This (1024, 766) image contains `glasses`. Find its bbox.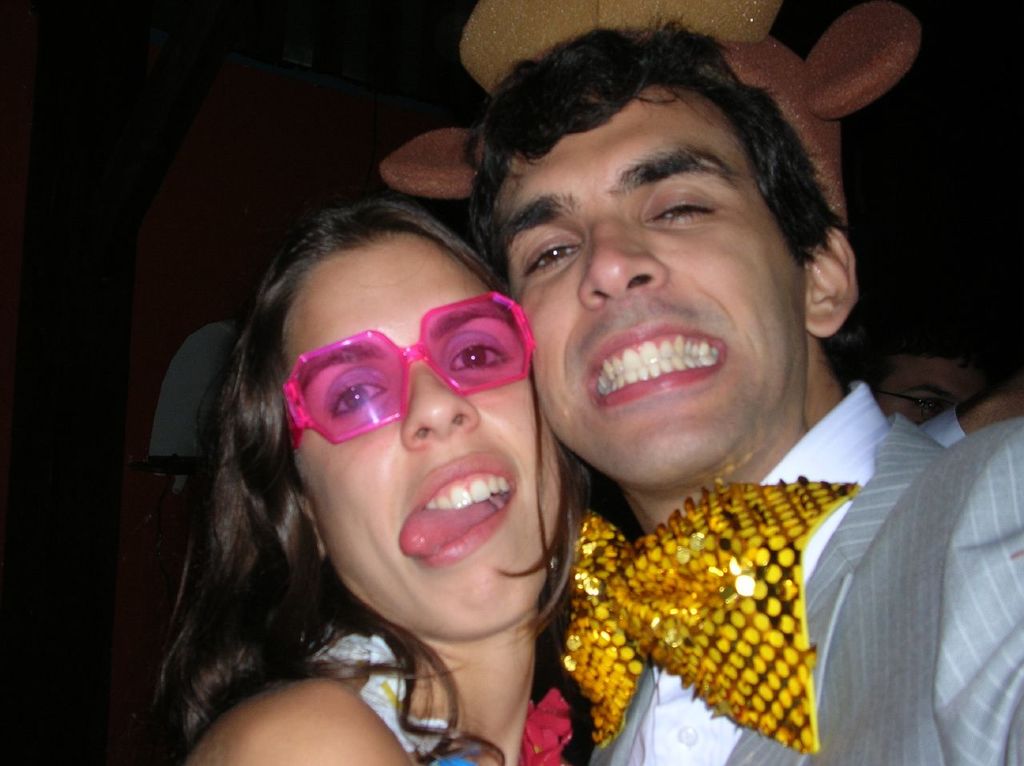
detection(281, 283, 538, 440).
